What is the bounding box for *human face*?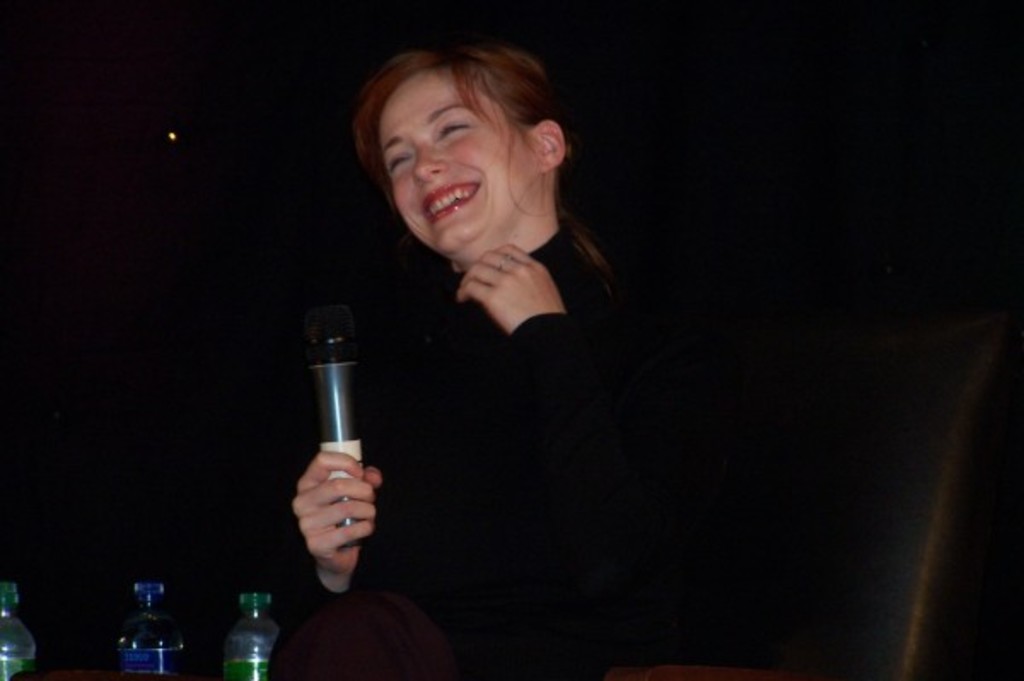
{"left": 370, "top": 67, "right": 543, "bottom": 261}.
